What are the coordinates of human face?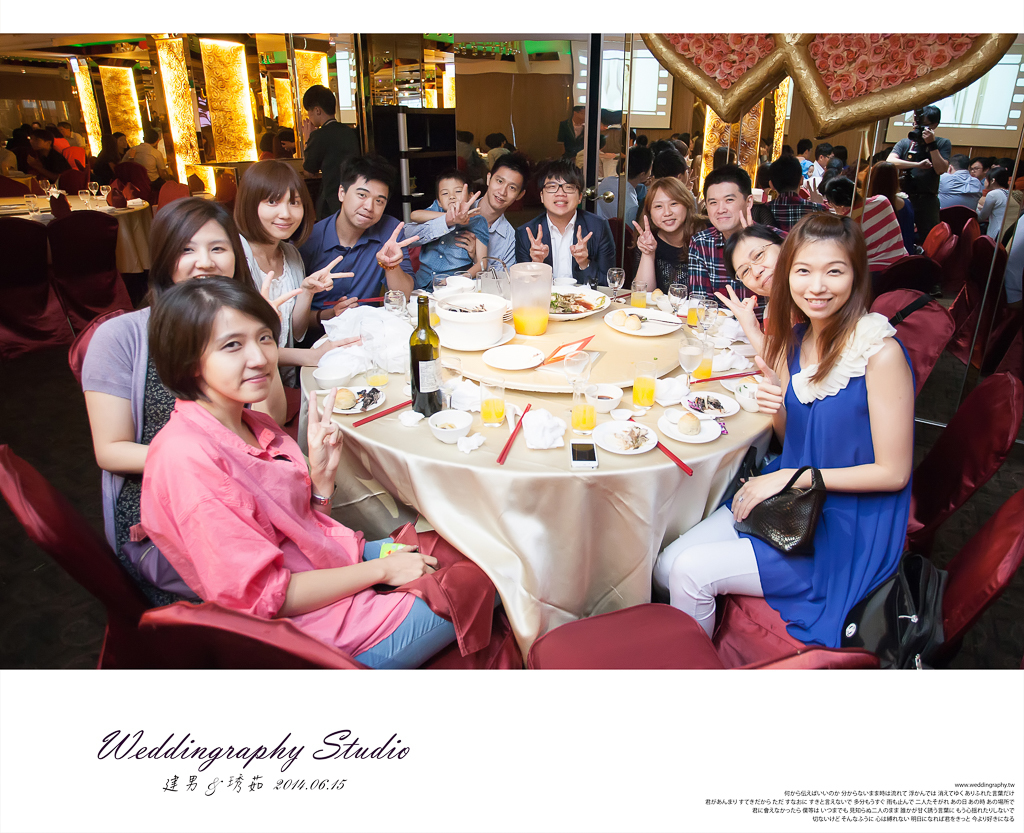
crop(787, 236, 851, 316).
